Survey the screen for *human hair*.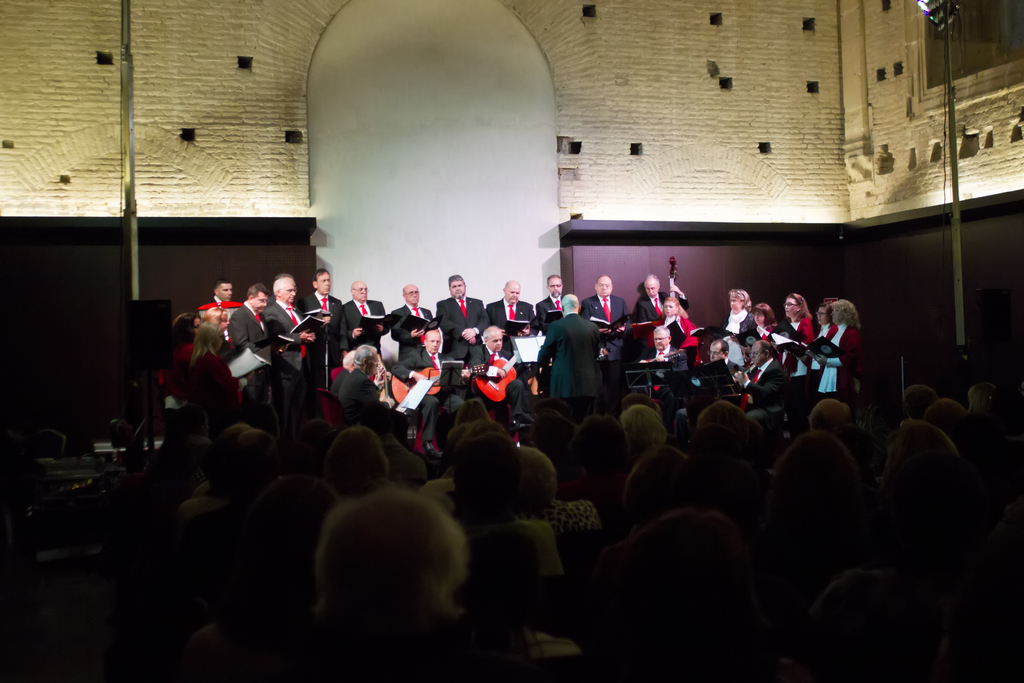
Survey found: bbox=(773, 428, 858, 491).
